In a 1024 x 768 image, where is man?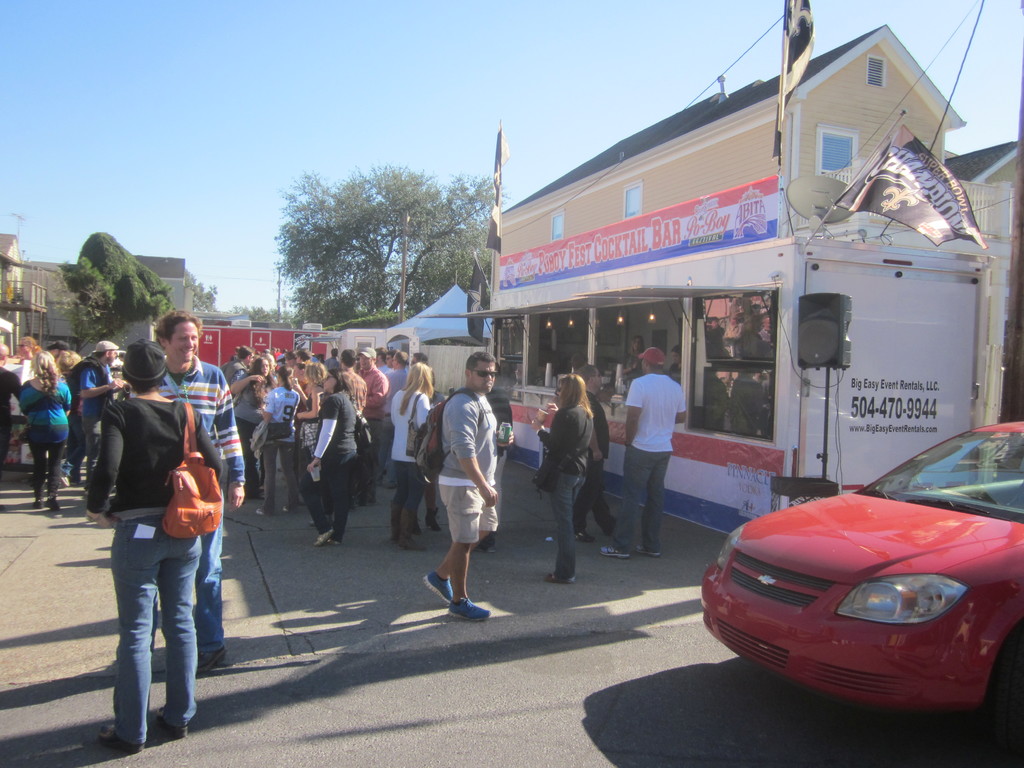
0/345/20/512.
